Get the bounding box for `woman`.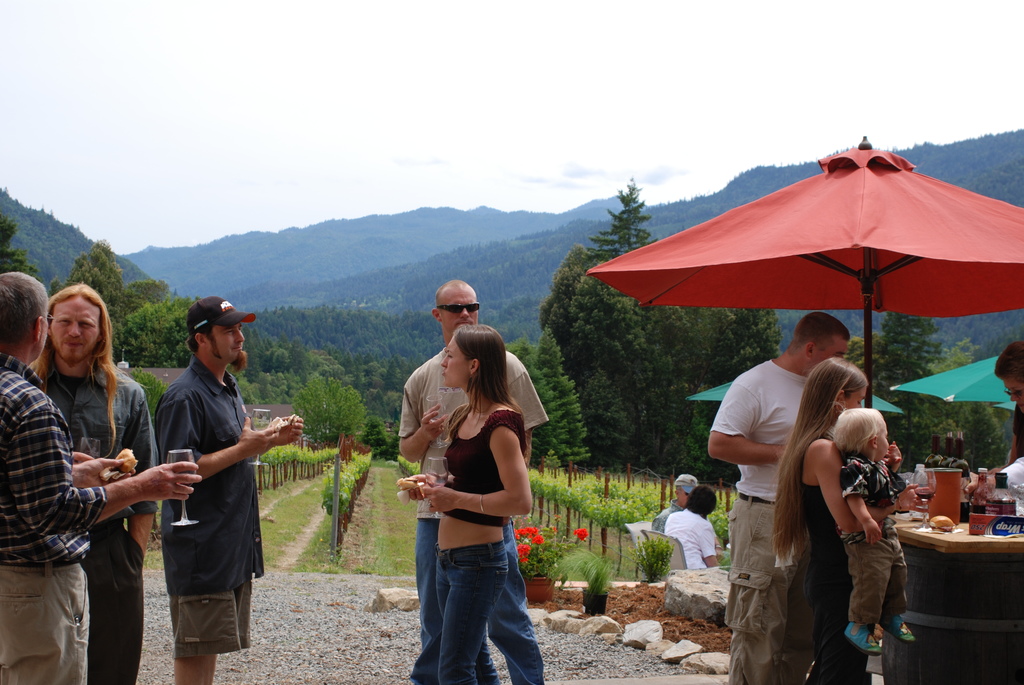
rect(766, 355, 875, 684).
